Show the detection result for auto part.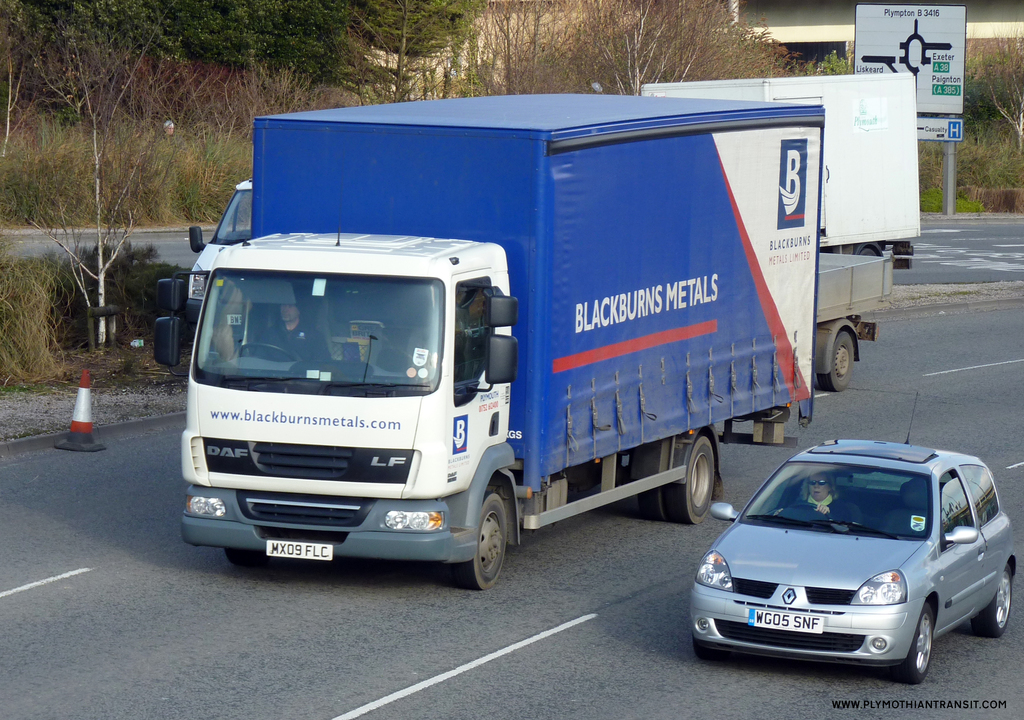
{"left": 172, "top": 274, "right": 214, "bottom": 351}.
